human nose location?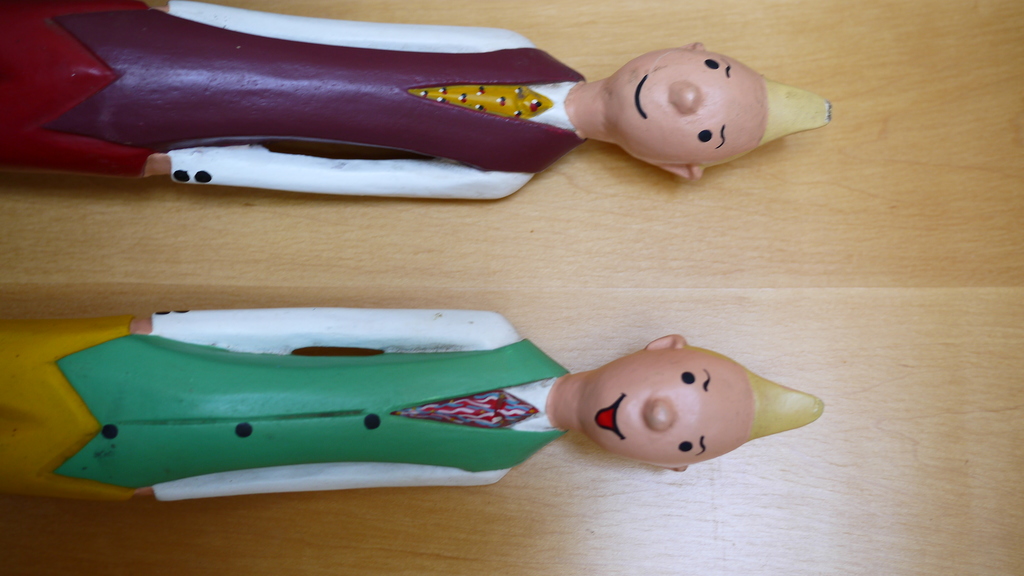
region(645, 395, 675, 429)
